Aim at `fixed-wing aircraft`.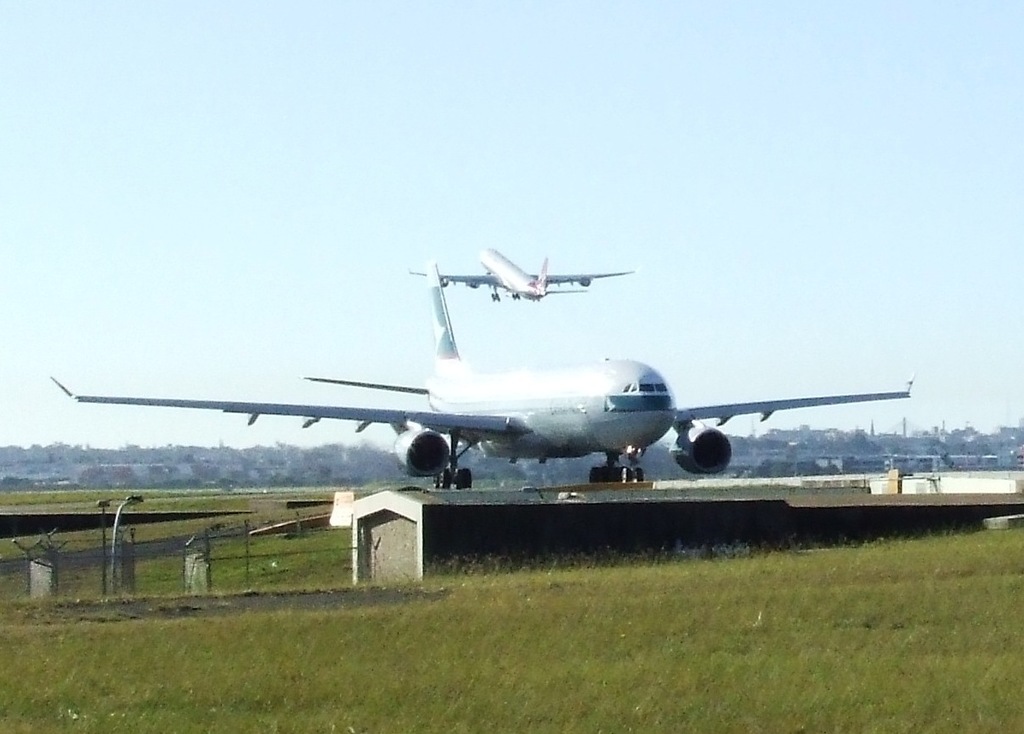
Aimed at locate(48, 262, 916, 490).
